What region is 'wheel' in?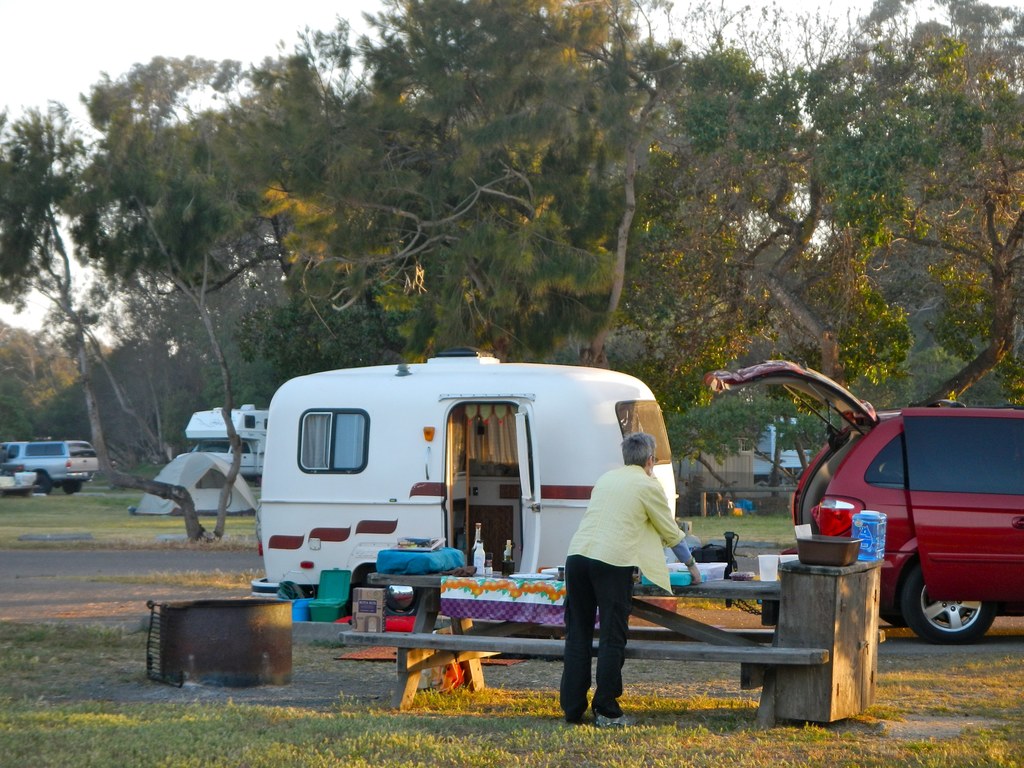
x1=29, y1=470, x2=52, y2=497.
